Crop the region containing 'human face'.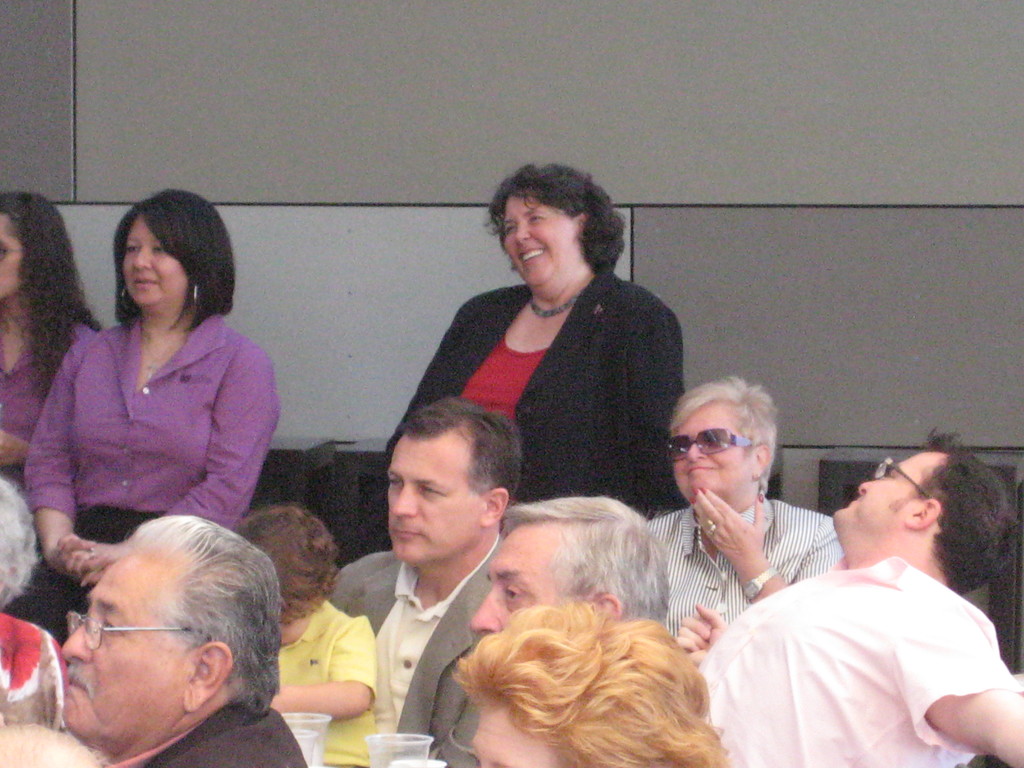
Crop region: x1=673 y1=404 x2=749 y2=495.
